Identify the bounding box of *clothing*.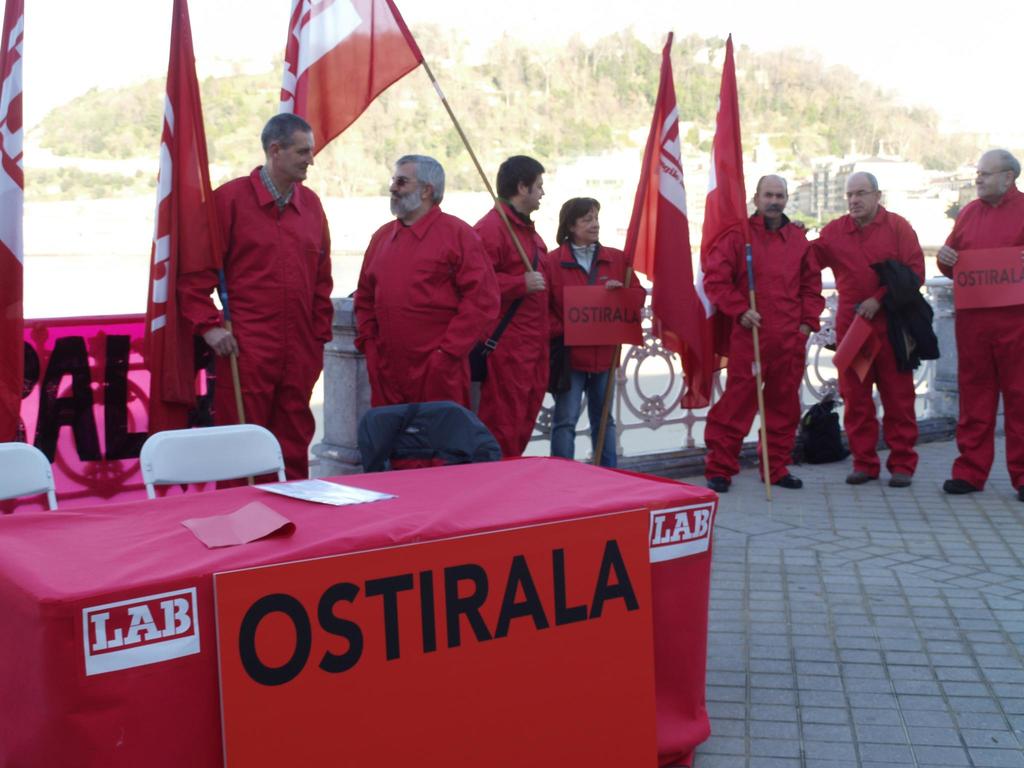
x1=348 y1=202 x2=503 y2=466.
